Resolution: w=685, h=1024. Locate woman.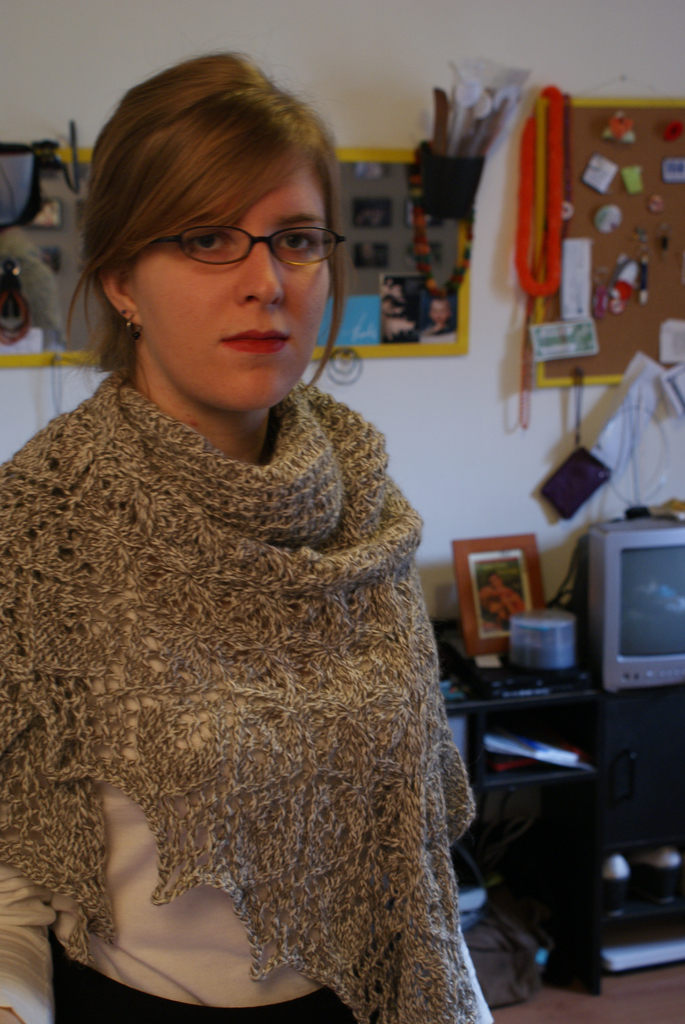
[x1=0, y1=92, x2=497, y2=1023].
